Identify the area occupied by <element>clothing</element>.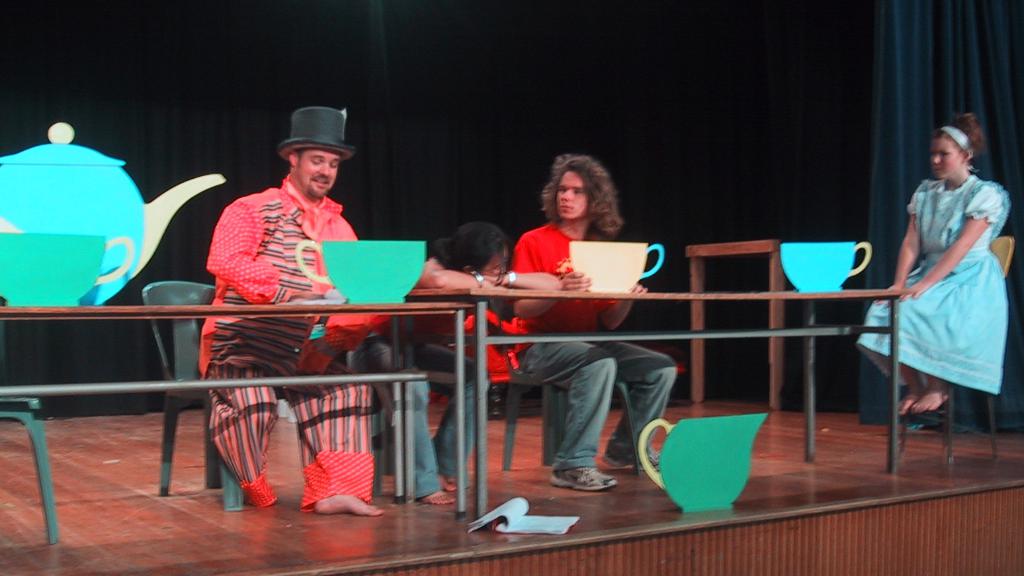
Area: x1=503 y1=219 x2=674 y2=469.
